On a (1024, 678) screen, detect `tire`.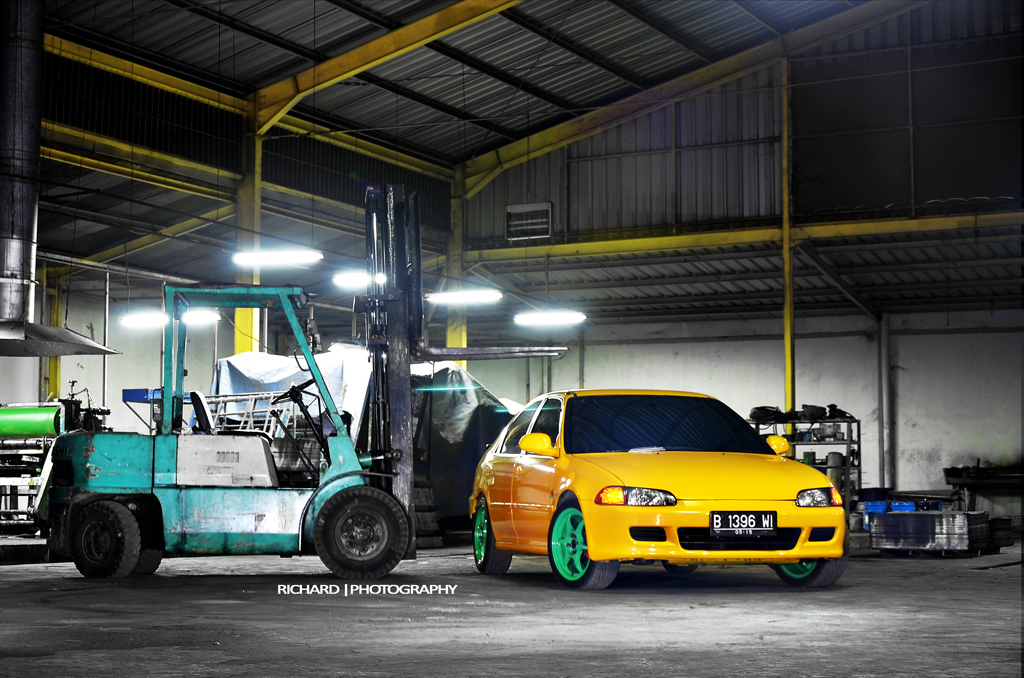
locate(825, 453, 844, 490).
